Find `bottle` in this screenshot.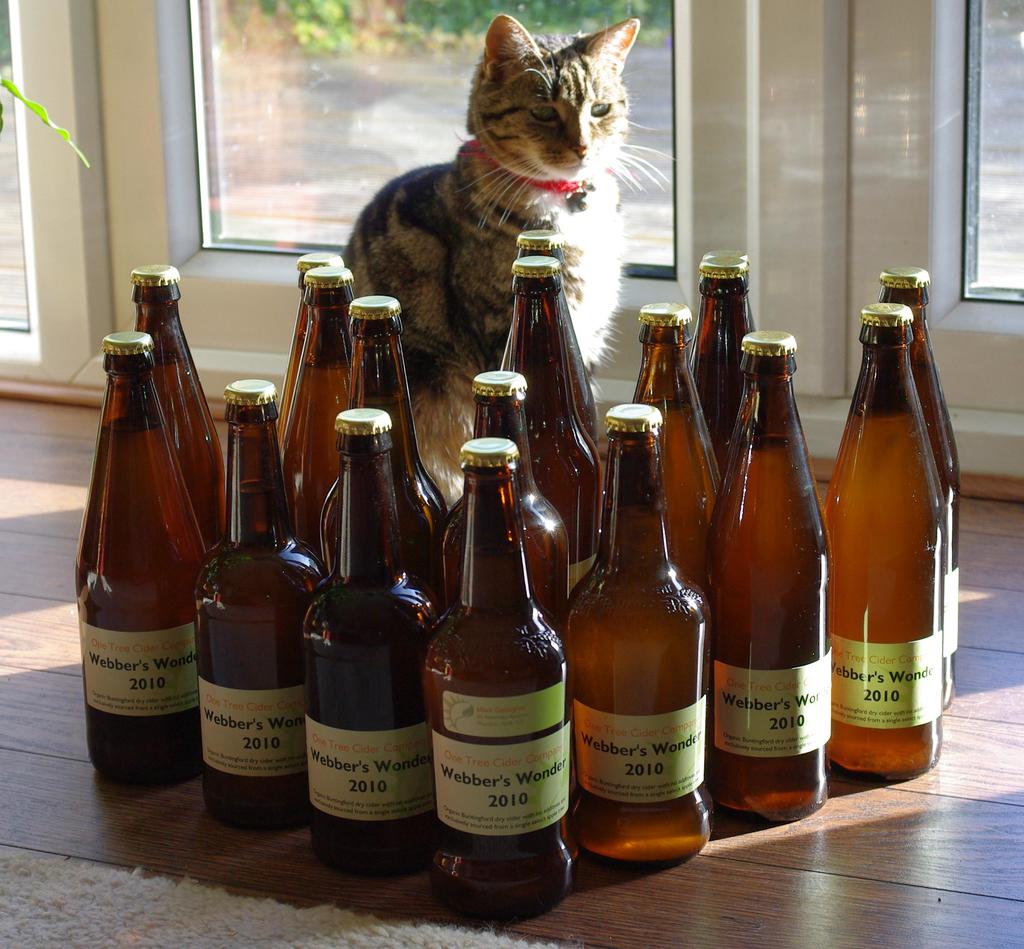
The bounding box for `bottle` is (x1=820, y1=300, x2=941, y2=788).
